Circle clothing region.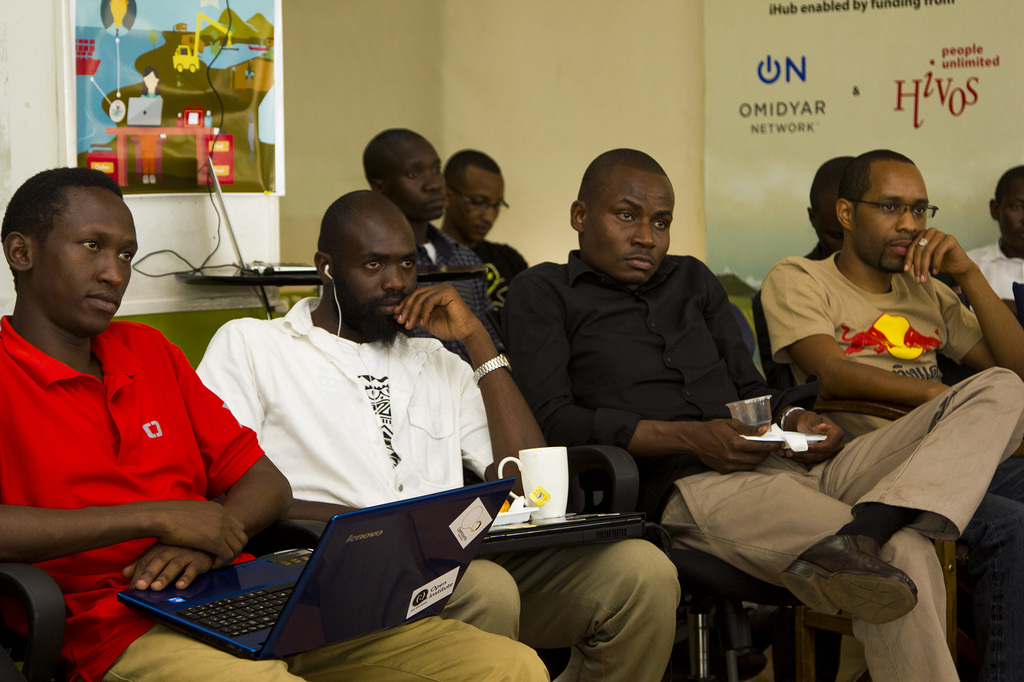
Region: 183:296:682:681.
